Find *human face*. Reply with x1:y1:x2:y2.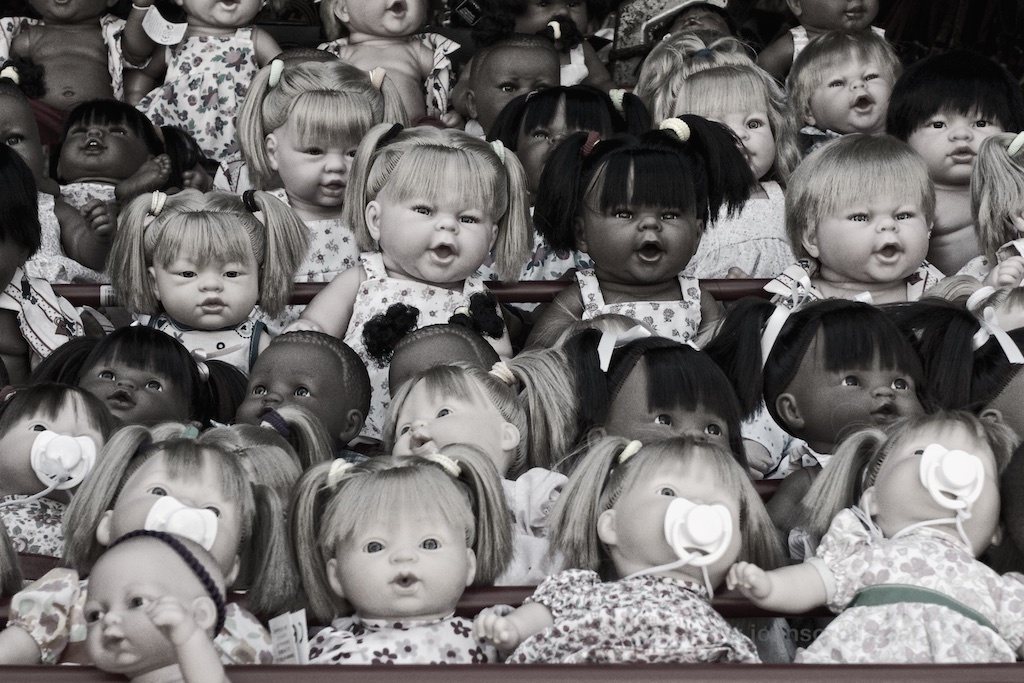
527:0:586:38.
